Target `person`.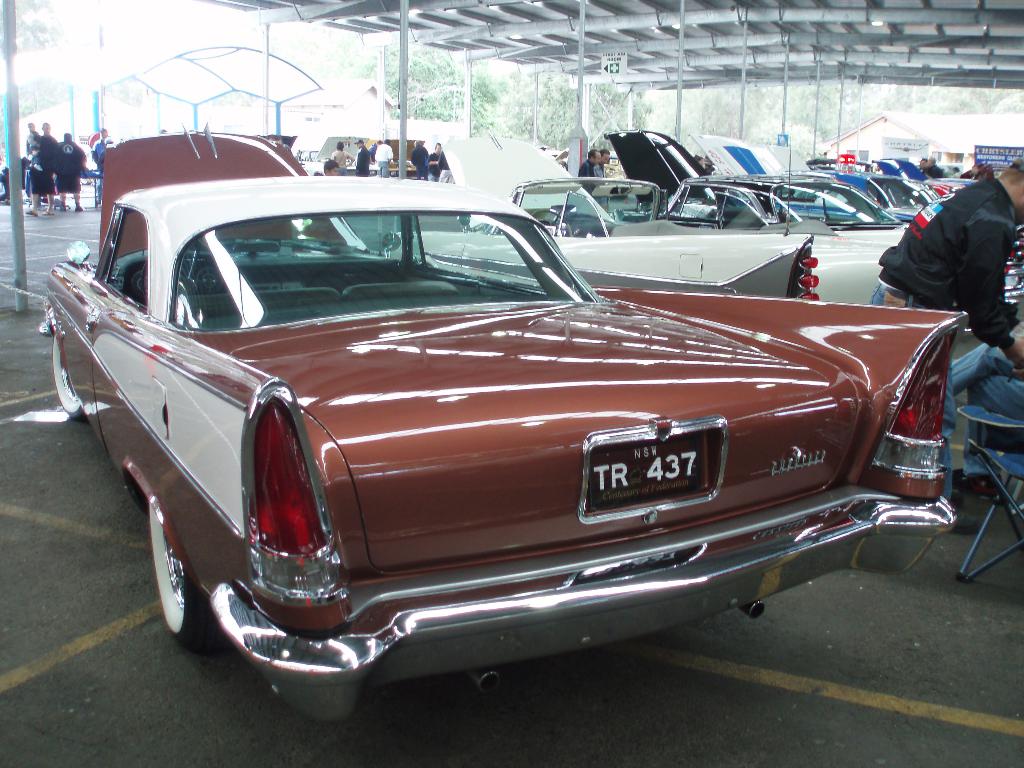
Target region: left=97, top=140, right=117, bottom=183.
